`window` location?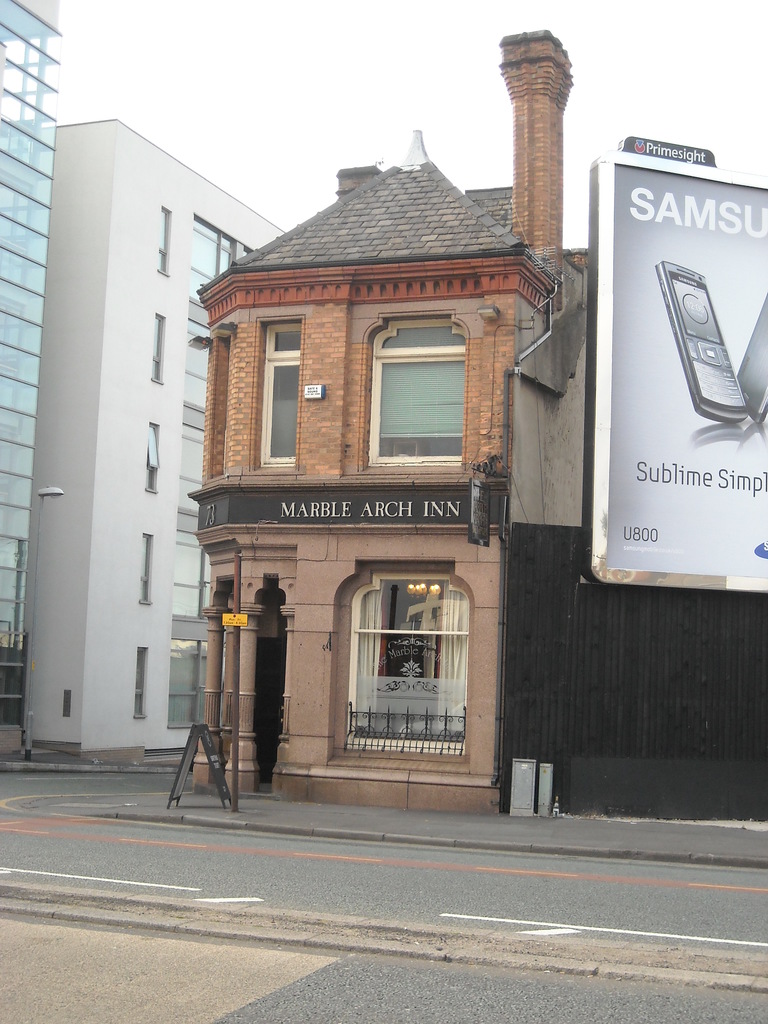
l=256, t=320, r=303, b=470
